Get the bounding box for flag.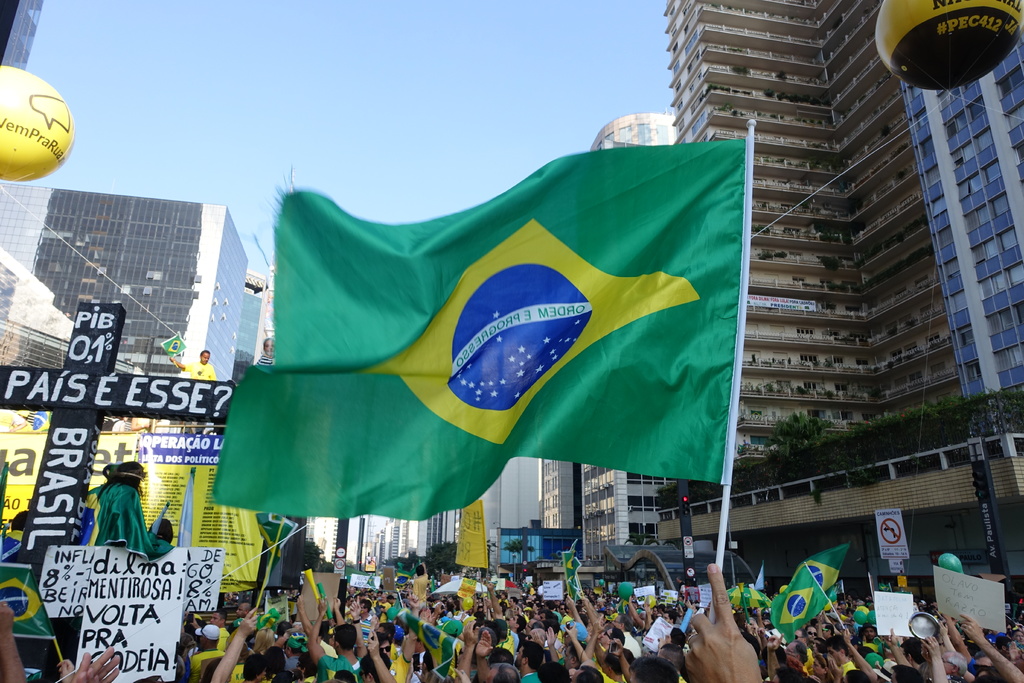
(x1=744, y1=586, x2=777, y2=612).
